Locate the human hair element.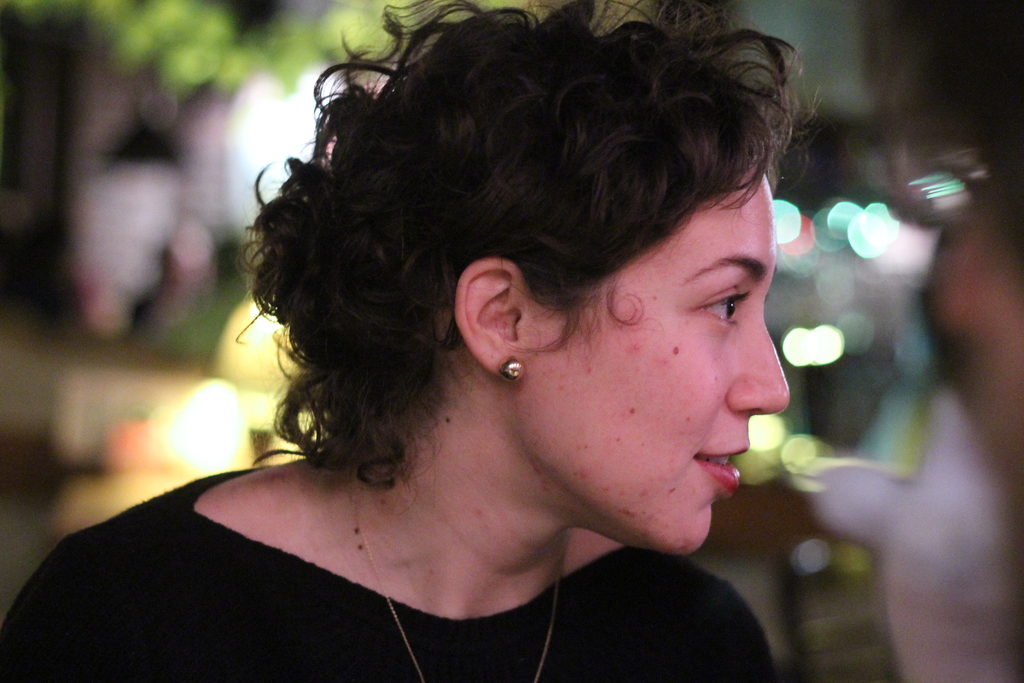
Element bbox: 229,15,822,459.
